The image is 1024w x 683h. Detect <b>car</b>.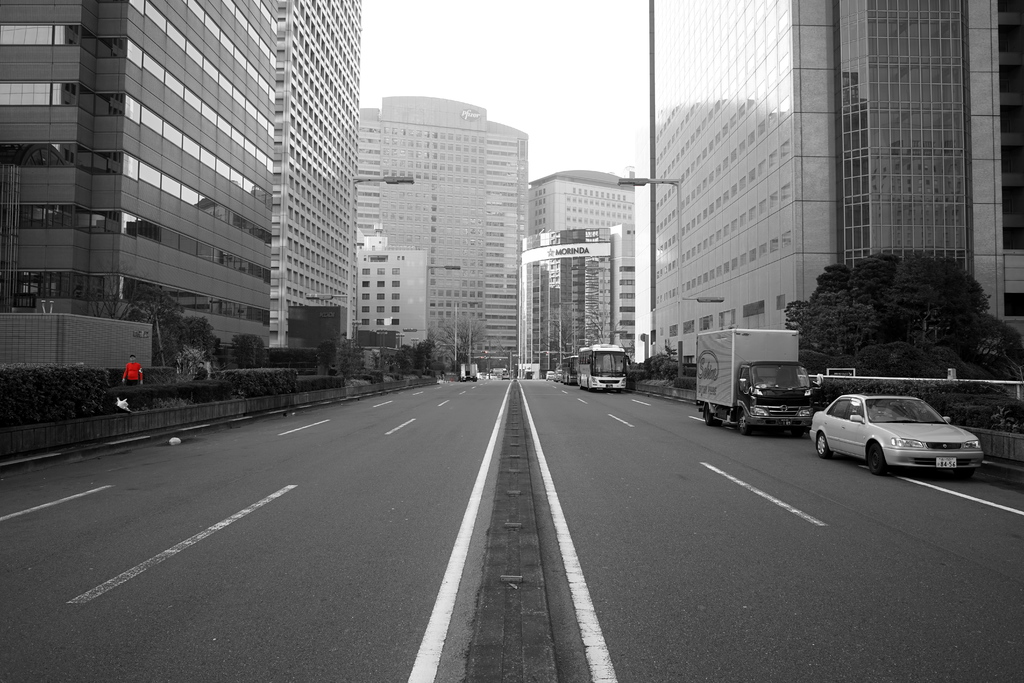
Detection: locate(547, 370, 556, 382).
